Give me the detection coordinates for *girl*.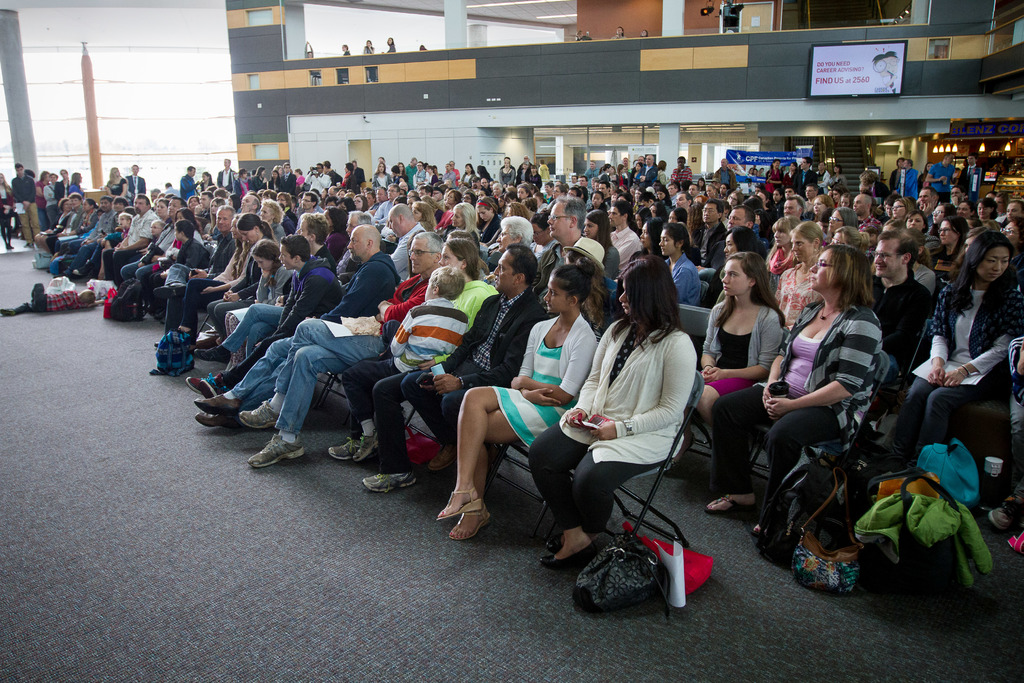
971,195,994,224.
